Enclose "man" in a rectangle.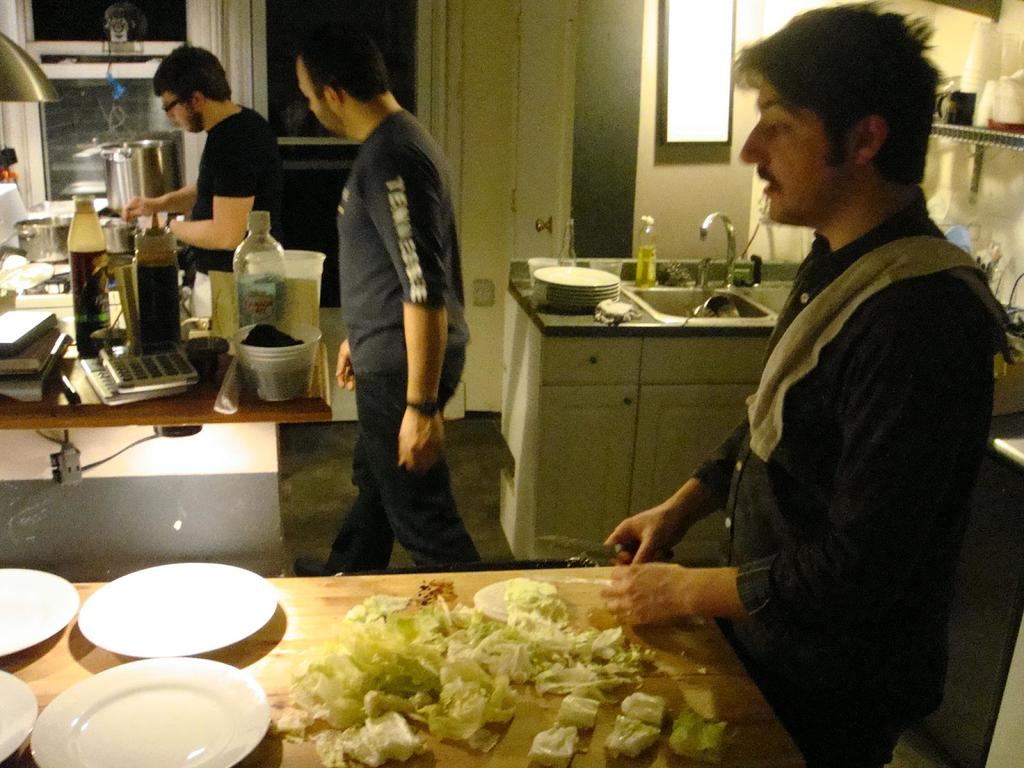
(left=598, top=4, right=1009, bottom=767).
